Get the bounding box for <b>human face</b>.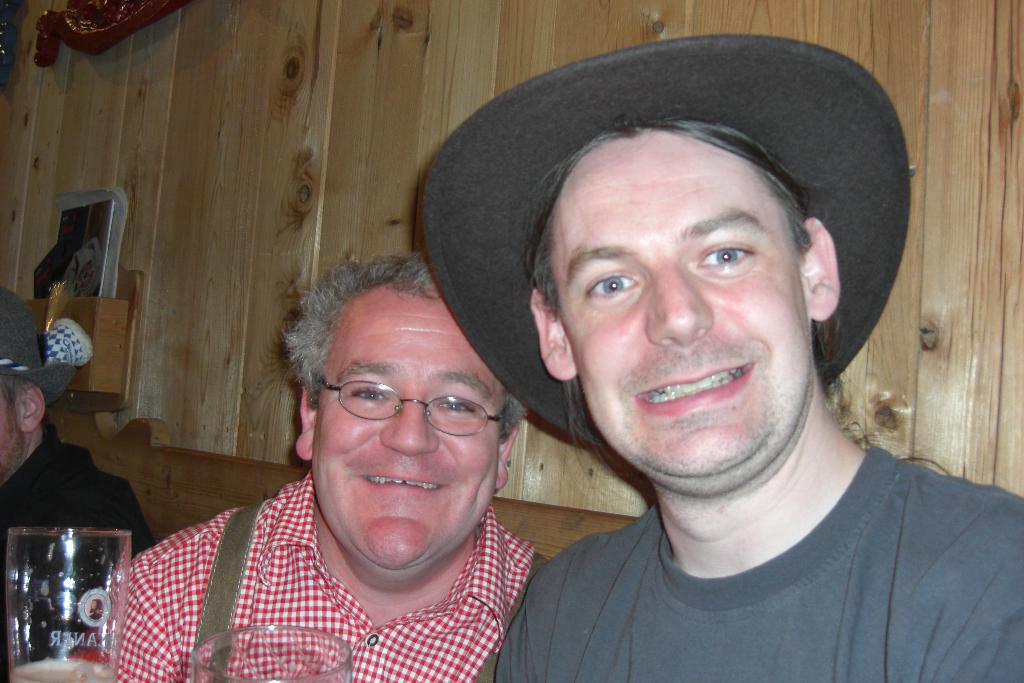
(312,288,507,572).
